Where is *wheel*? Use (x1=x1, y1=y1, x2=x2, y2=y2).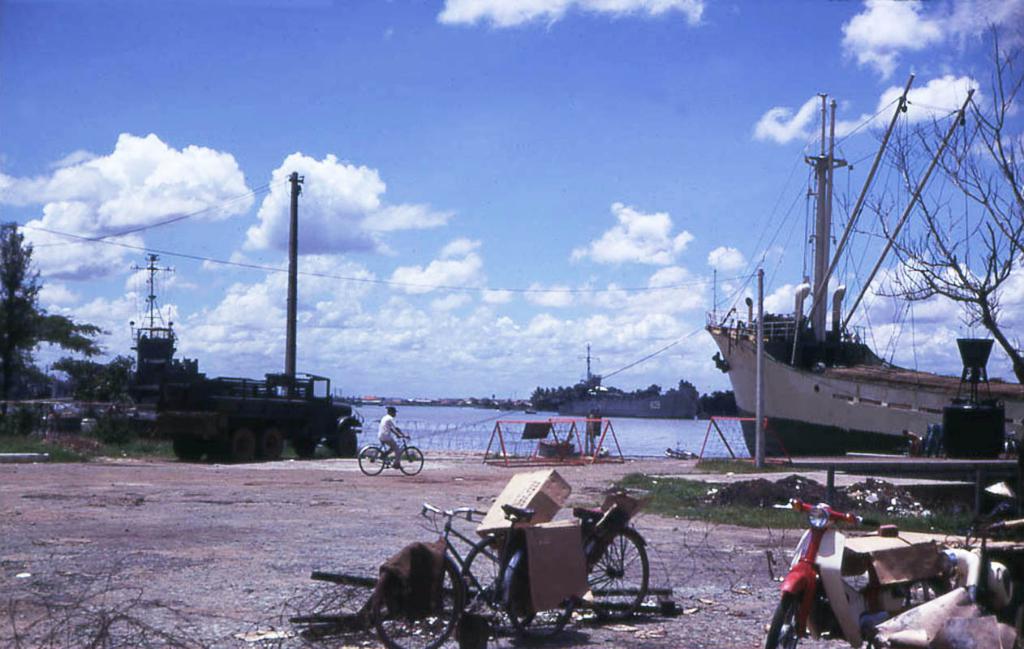
(x1=176, y1=441, x2=204, y2=461).
